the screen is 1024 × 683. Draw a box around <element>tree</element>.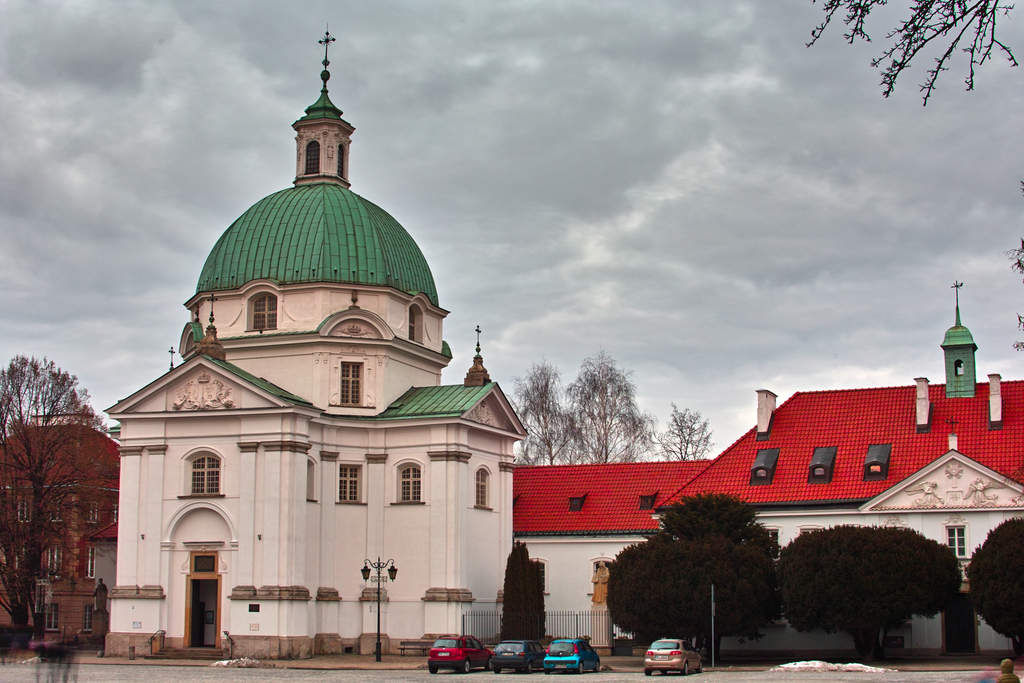
(x1=513, y1=352, x2=717, y2=473).
